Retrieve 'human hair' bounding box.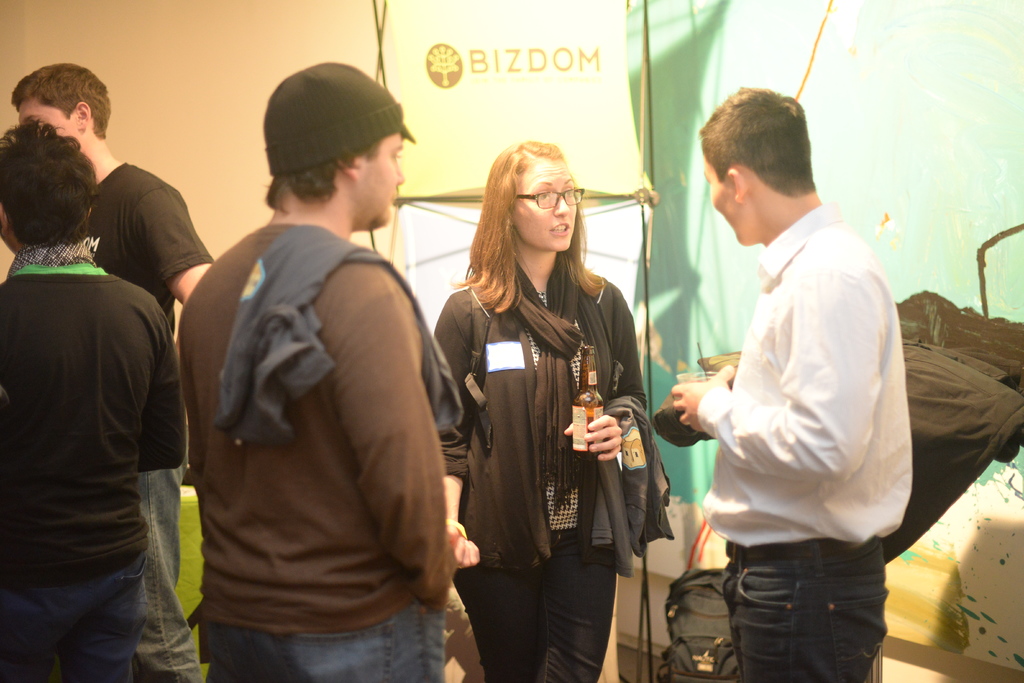
Bounding box: {"left": 473, "top": 138, "right": 602, "bottom": 329}.
